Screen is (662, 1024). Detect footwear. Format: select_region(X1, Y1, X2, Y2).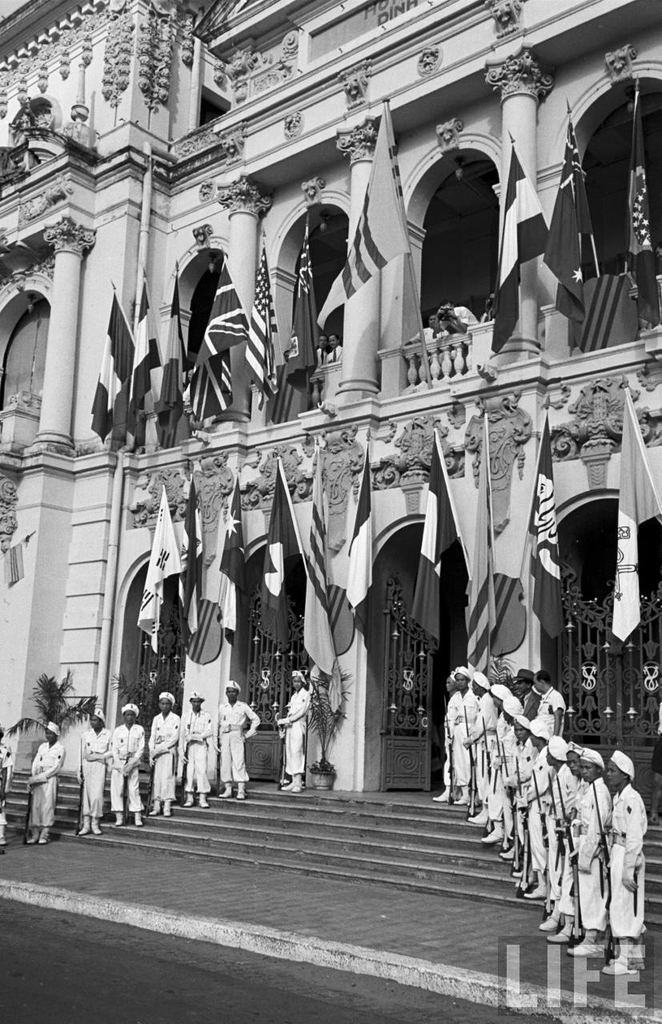
select_region(500, 846, 519, 859).
